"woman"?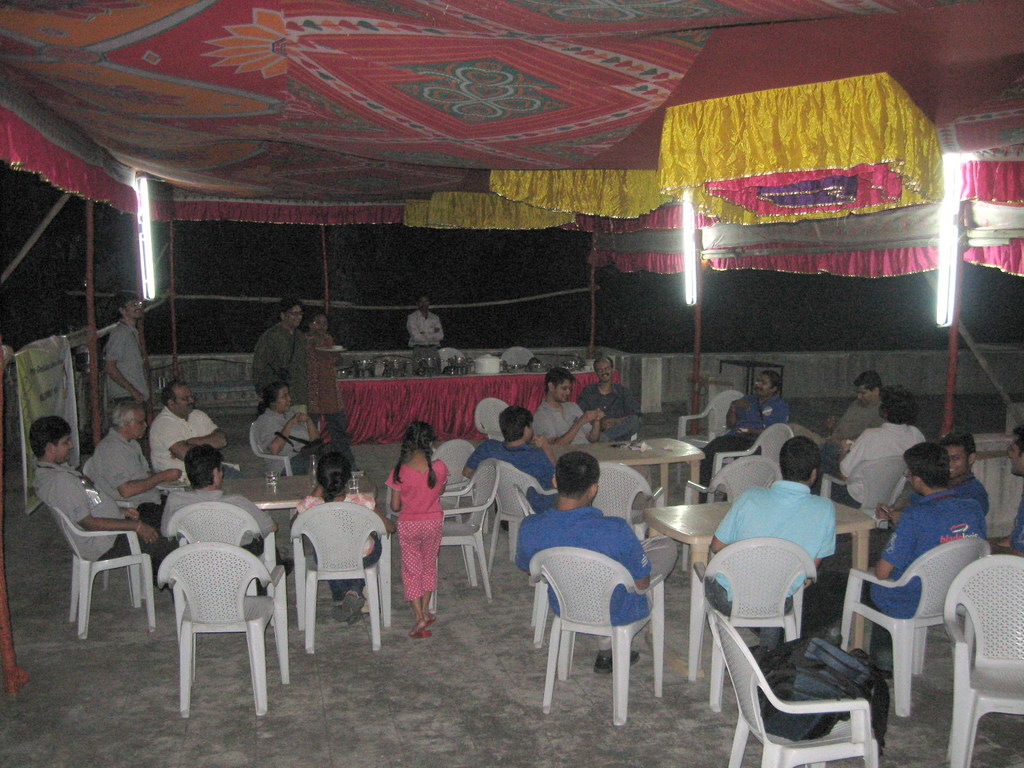
<region>287, 452, 396, 623</region>
